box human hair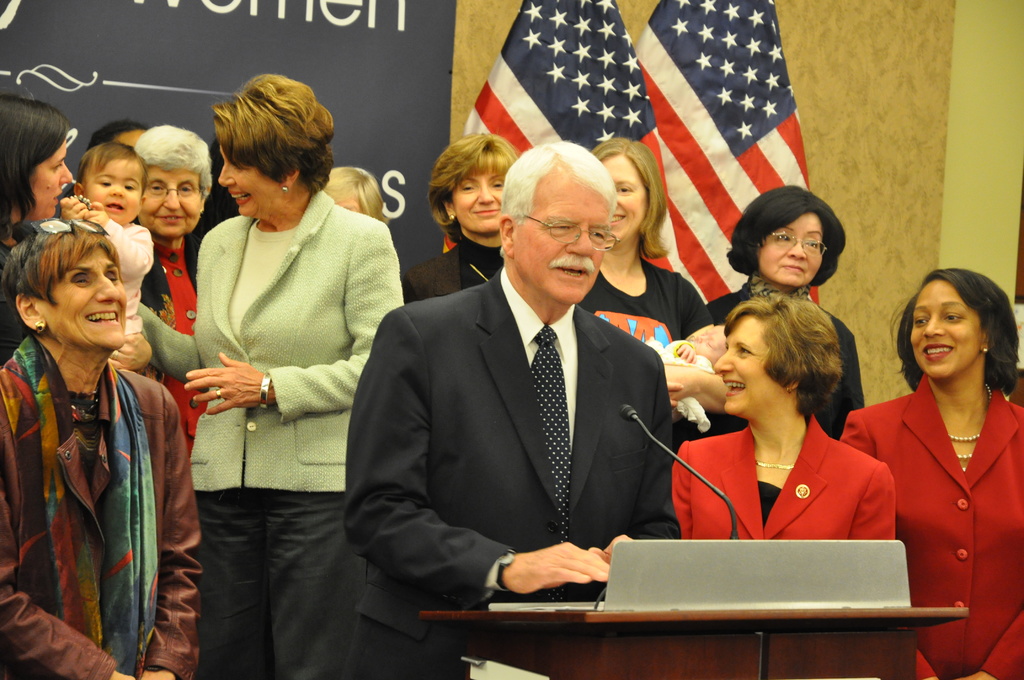
box(75, 140, 150, 203)
